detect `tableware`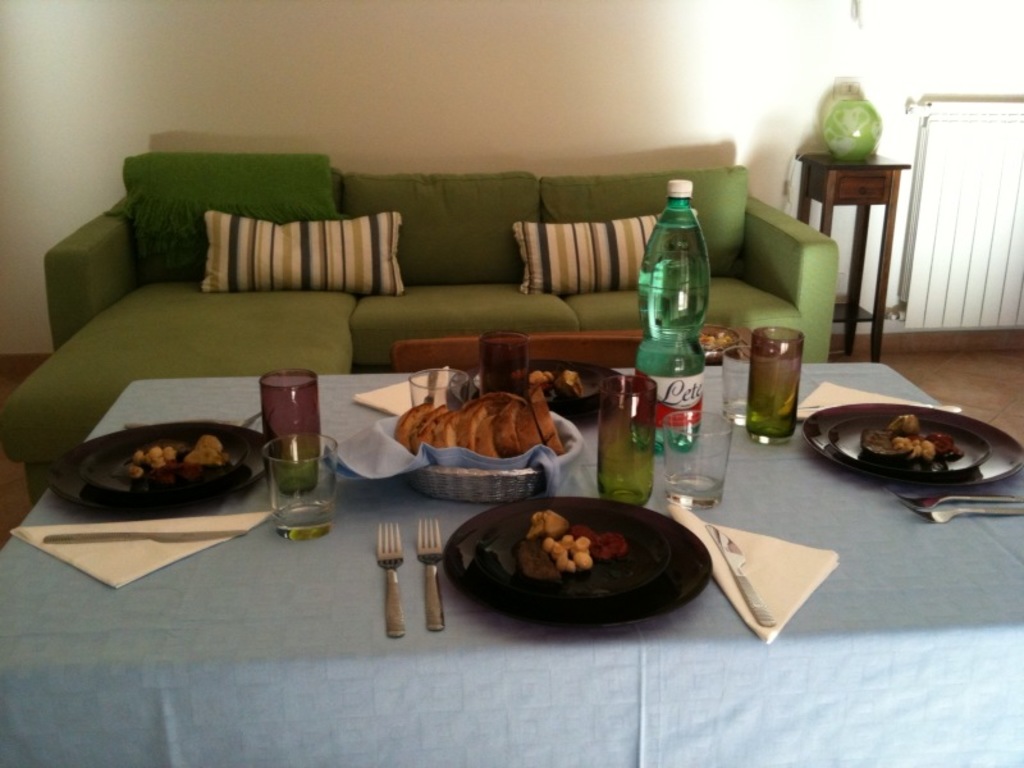
left=700, top=524, right=777, bottom=628
